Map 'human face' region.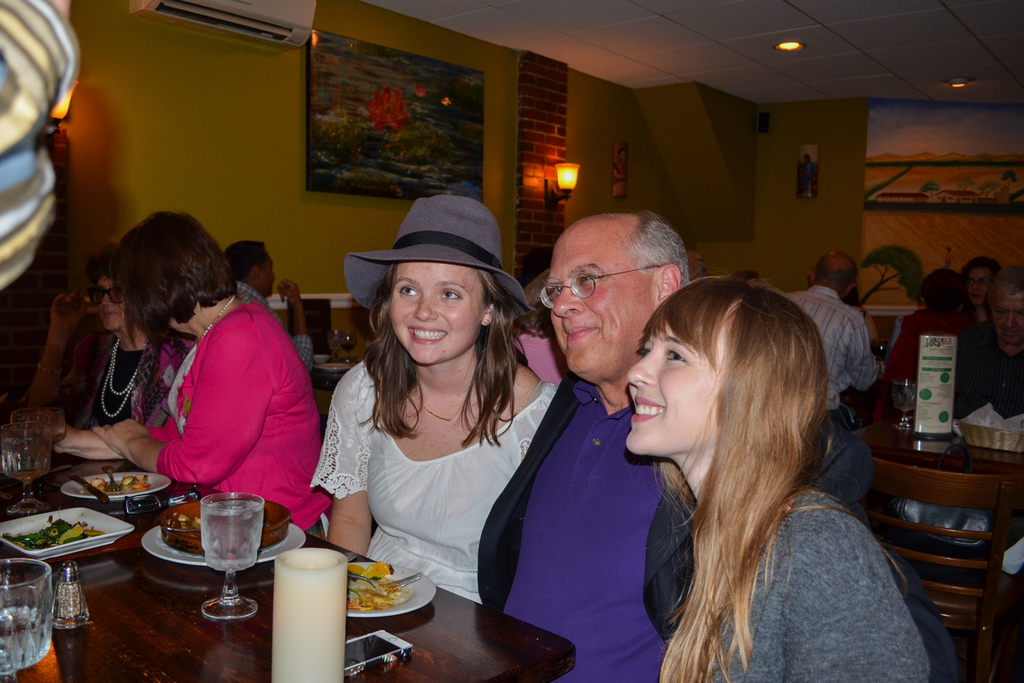
Mapped to <bbox>623, 306, 732, 457</bbox>.
